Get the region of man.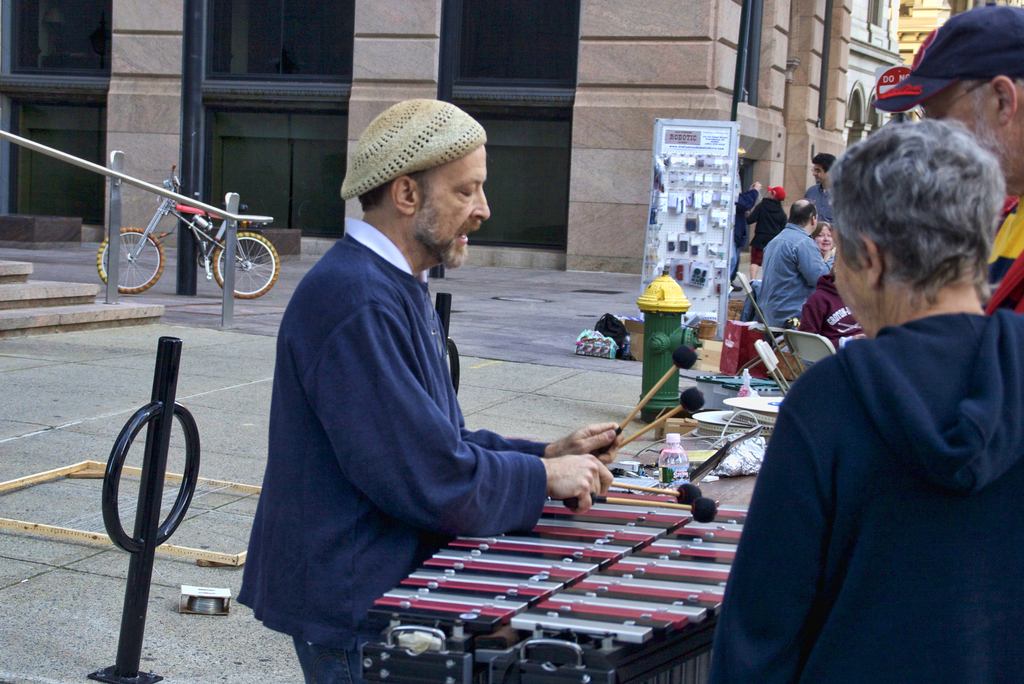
detection(225, 102, 623, 683).
